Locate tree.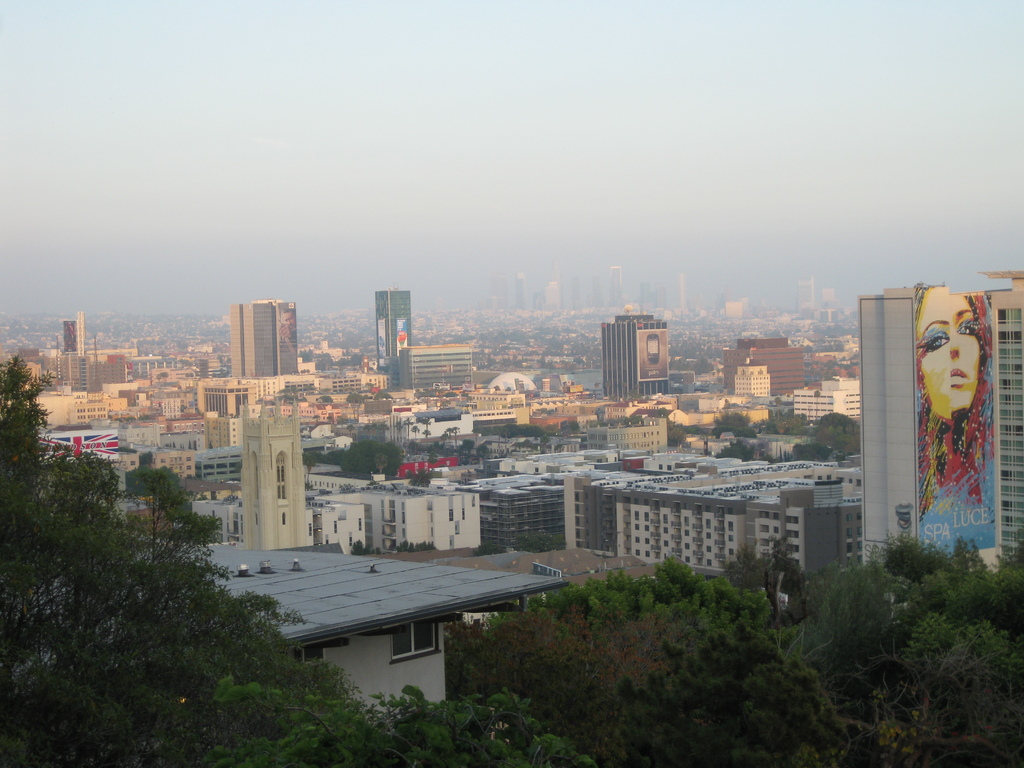
Bounding box: BBox(180, 403, 189, 415).
